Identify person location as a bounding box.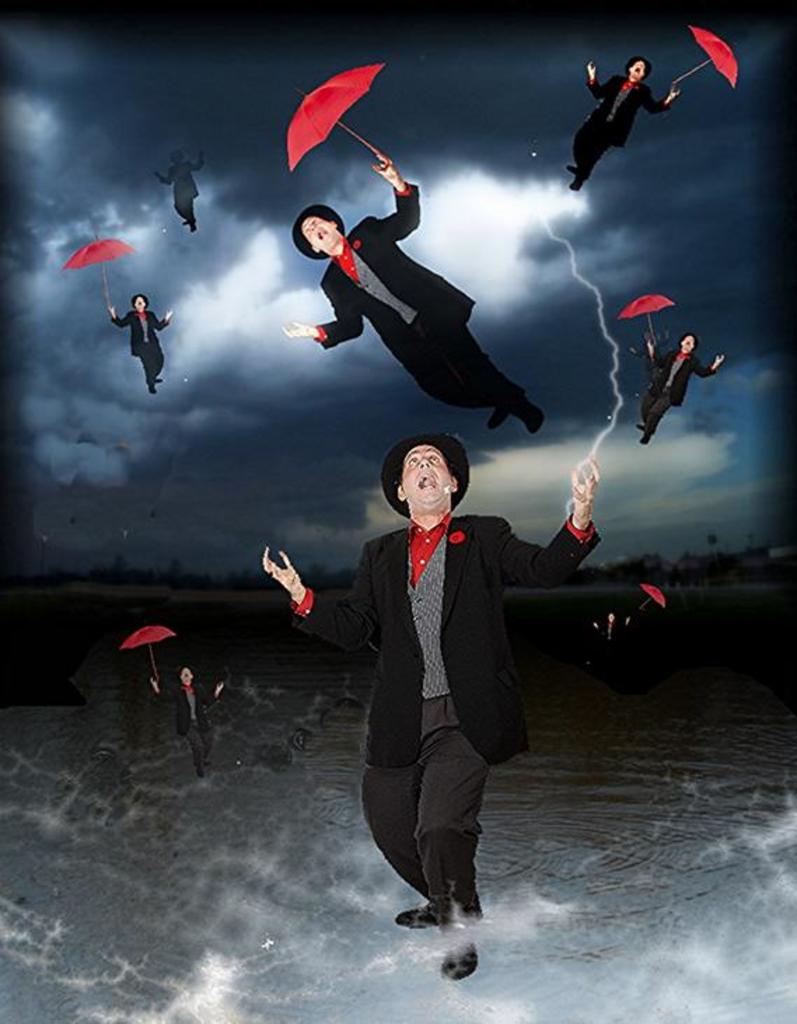
rect(151, 136, 209, 235).
